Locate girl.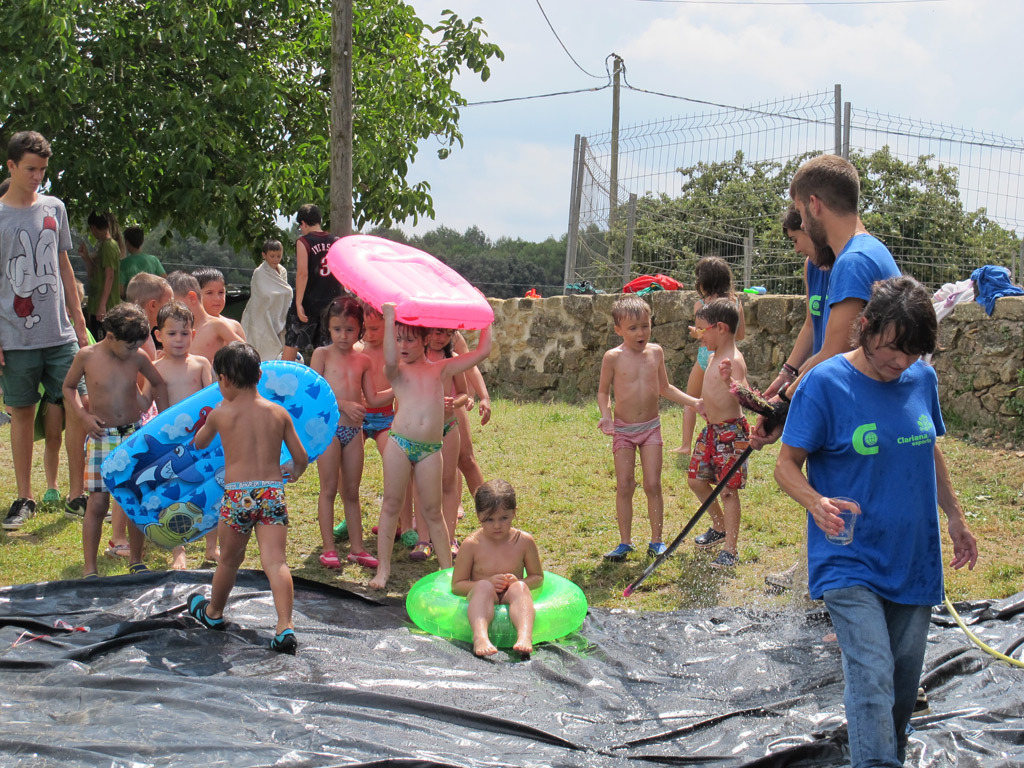
Bounding box: box(309, 296, 401, 564).
